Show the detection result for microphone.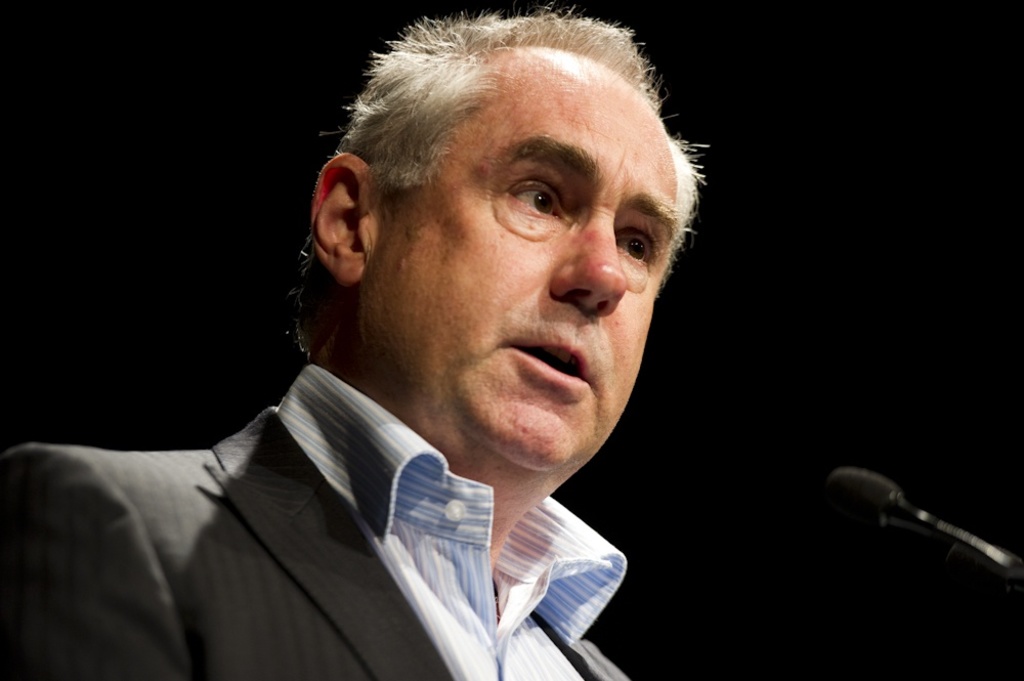
left=826, top=465, right=1023, bottom=586.
